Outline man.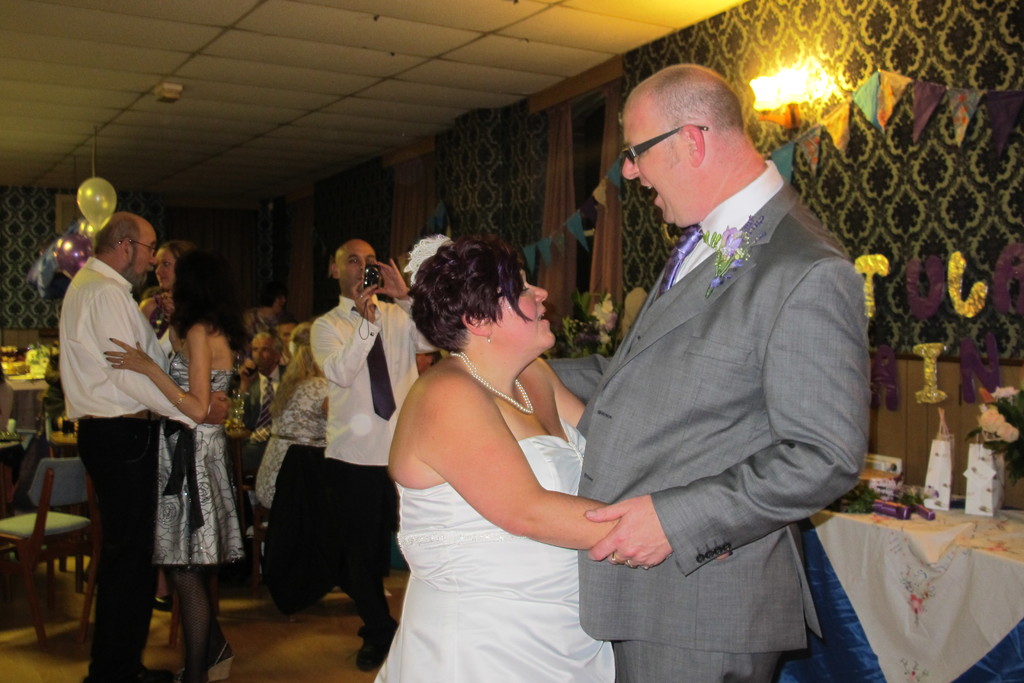
Outline: bbox(506, 49, 861, 661).
